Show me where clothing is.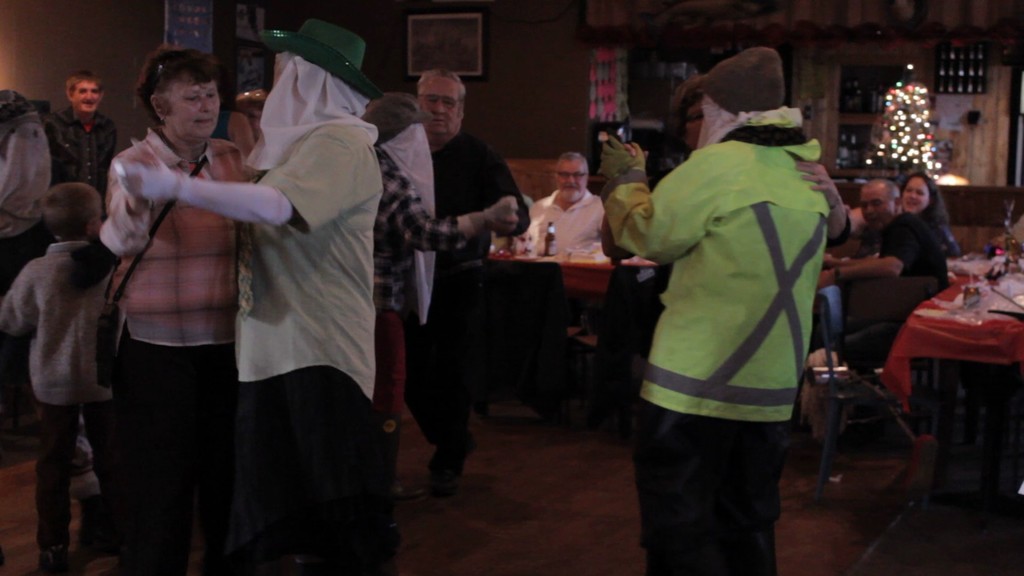
clothing is at locate(615, 74, 849, 518).
